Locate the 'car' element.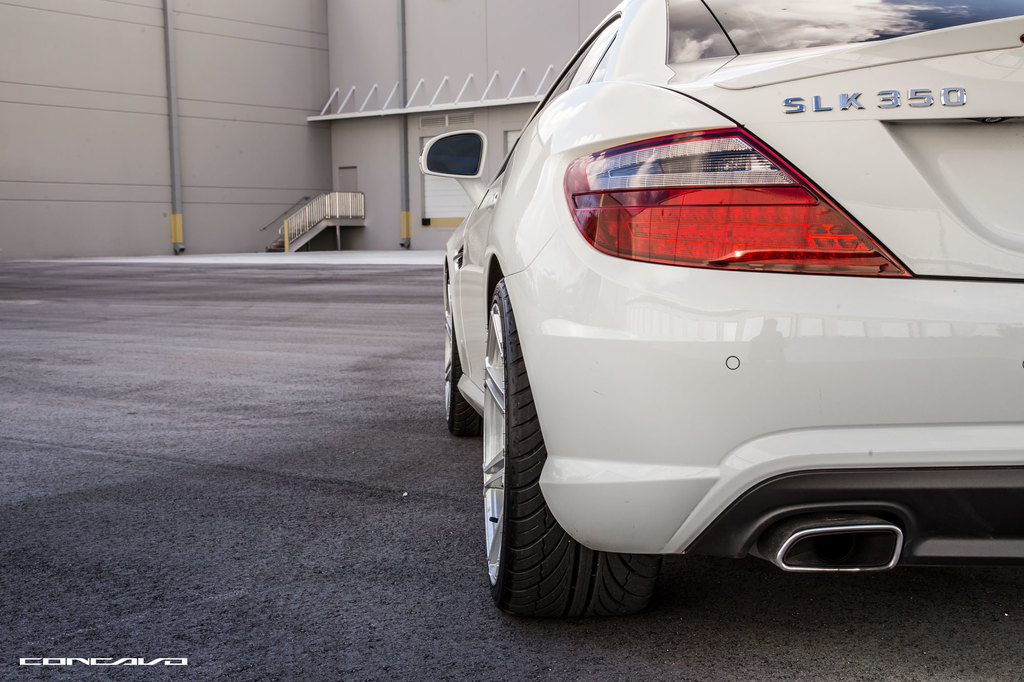
Element bbox: left=419, top=0, right=1023, bottom=628.
